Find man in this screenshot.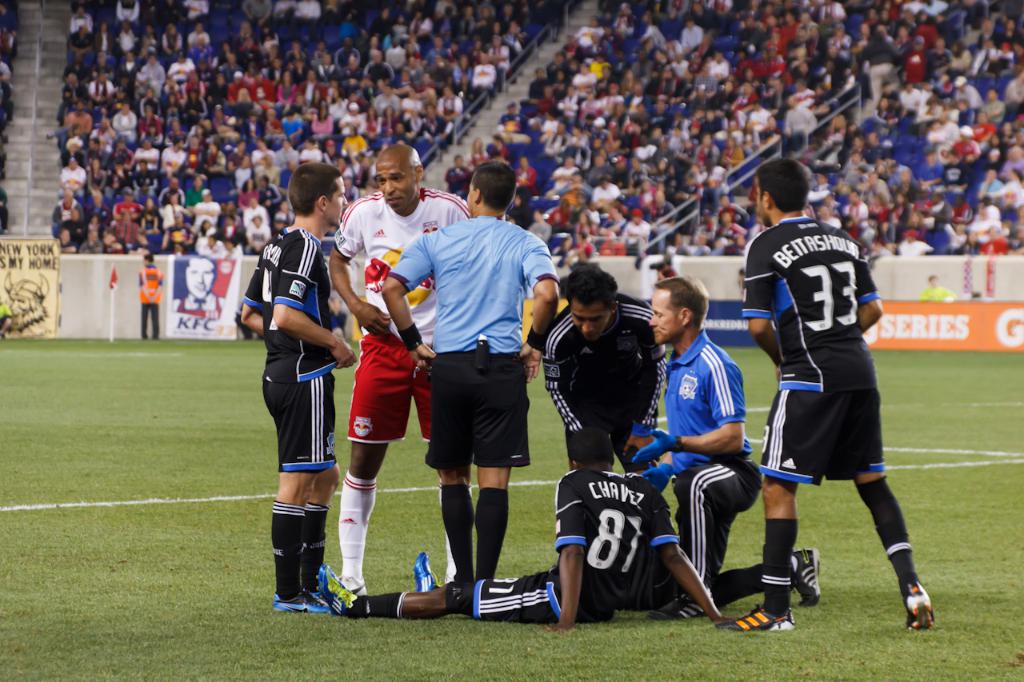
The bounding box for man is <bbox>398, 144, 554, 610</bbox>.
